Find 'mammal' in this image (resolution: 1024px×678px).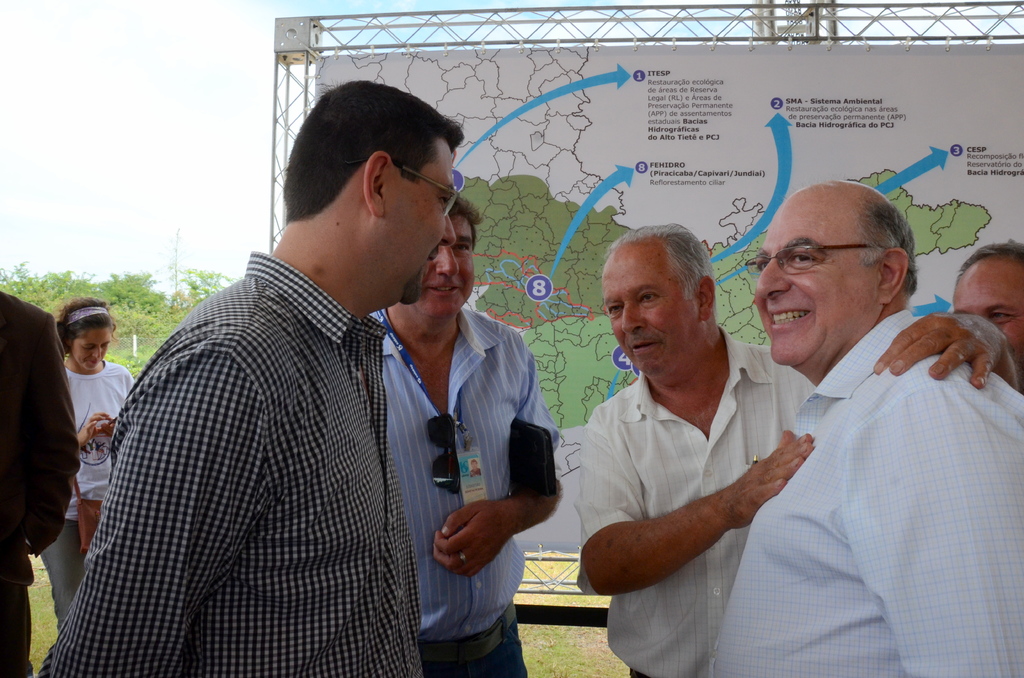
left=30, top=76, right=467, bottom=677.
